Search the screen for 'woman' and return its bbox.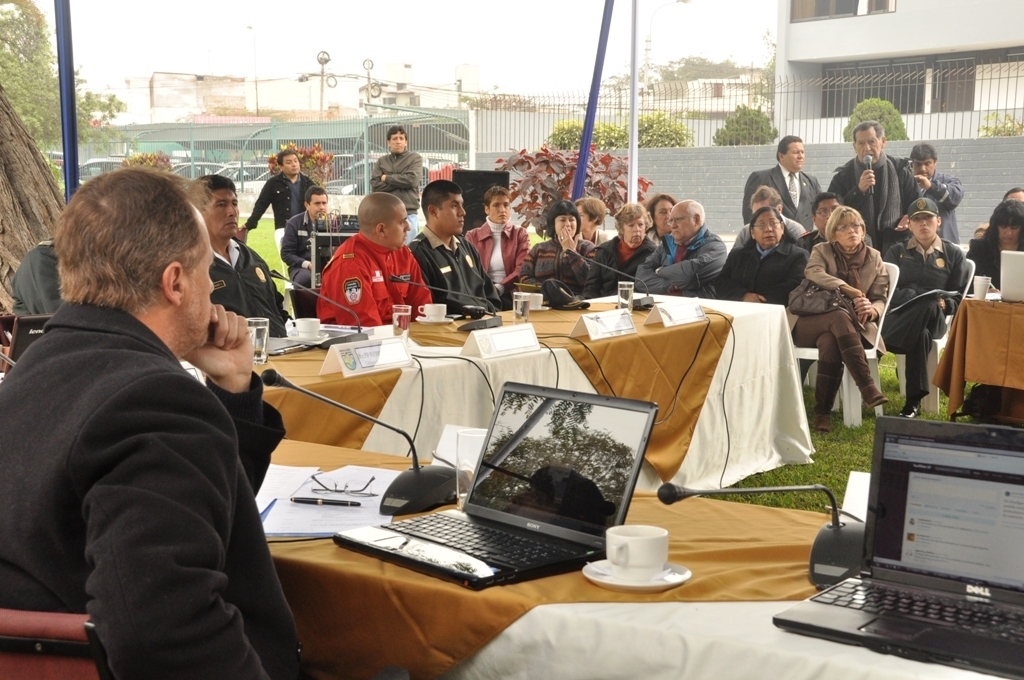
Found: 717 207 808 307.
